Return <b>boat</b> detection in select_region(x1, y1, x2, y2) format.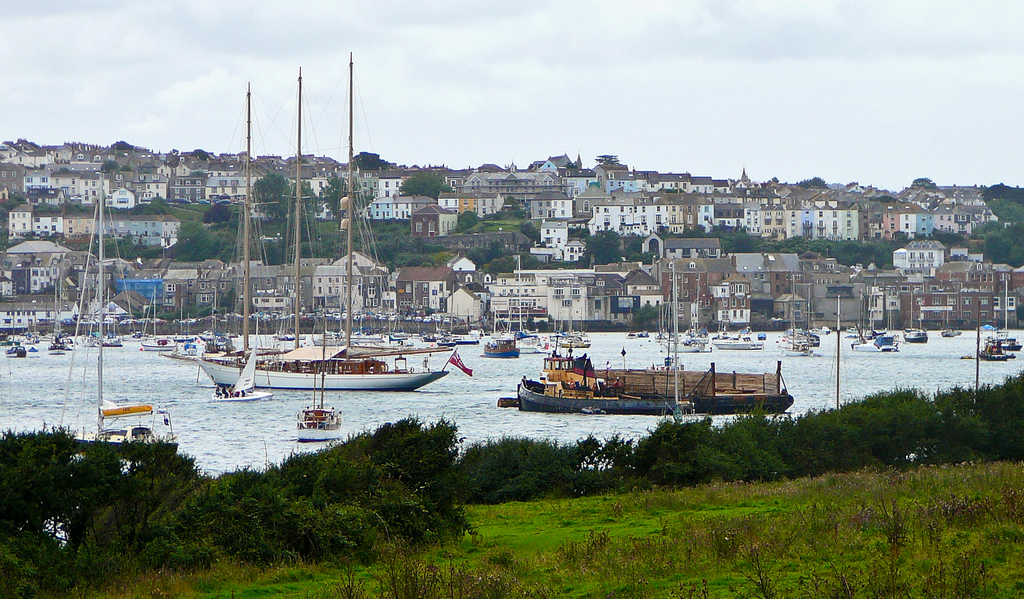
select_region(477, 330, 524, 354).
